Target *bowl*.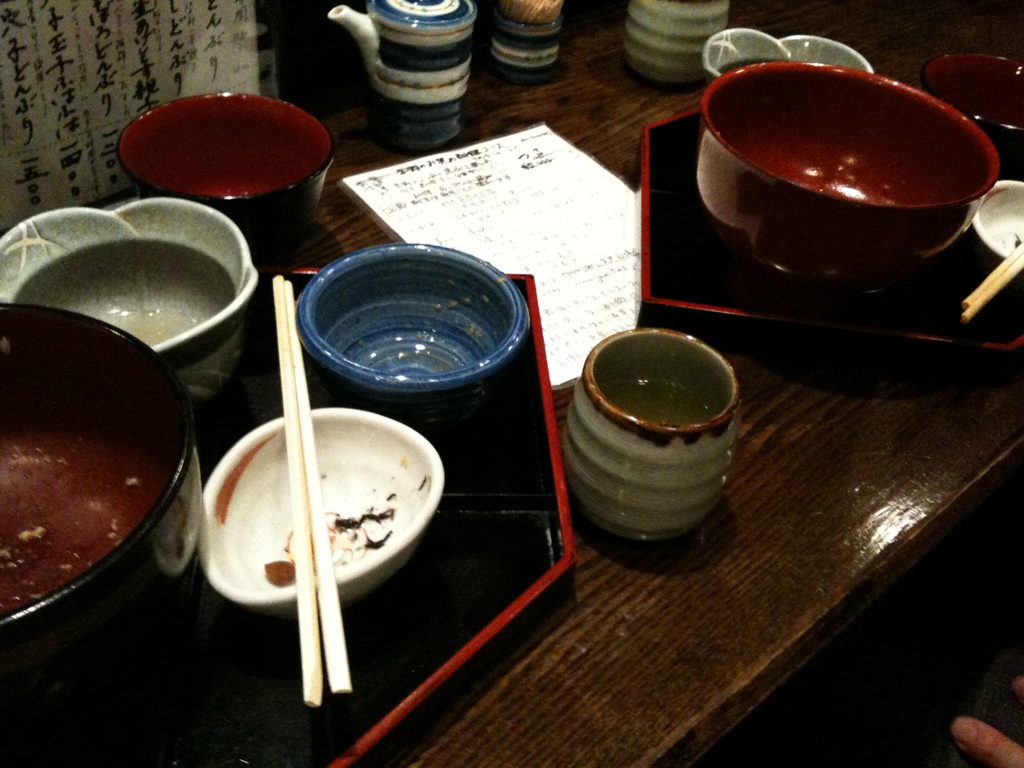
Target region: left=929, top=54, right=1023, bottom=179.
